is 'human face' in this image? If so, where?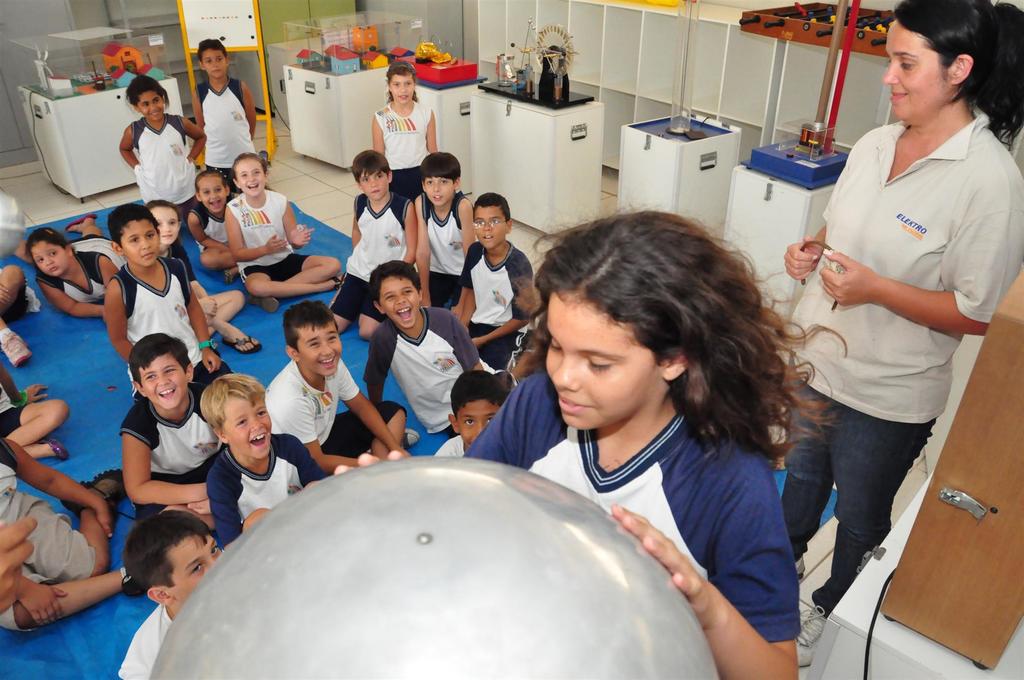
Yes, at 456,398,497,445.
